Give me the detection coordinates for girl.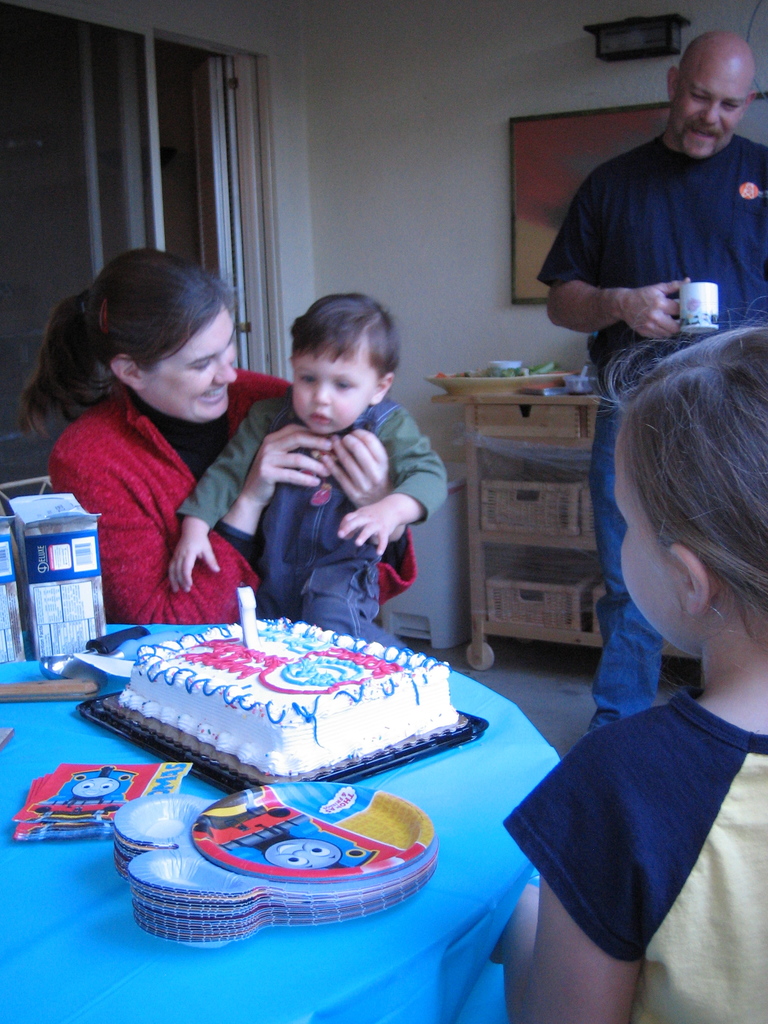
box=[496, 297, 767, 1023].
